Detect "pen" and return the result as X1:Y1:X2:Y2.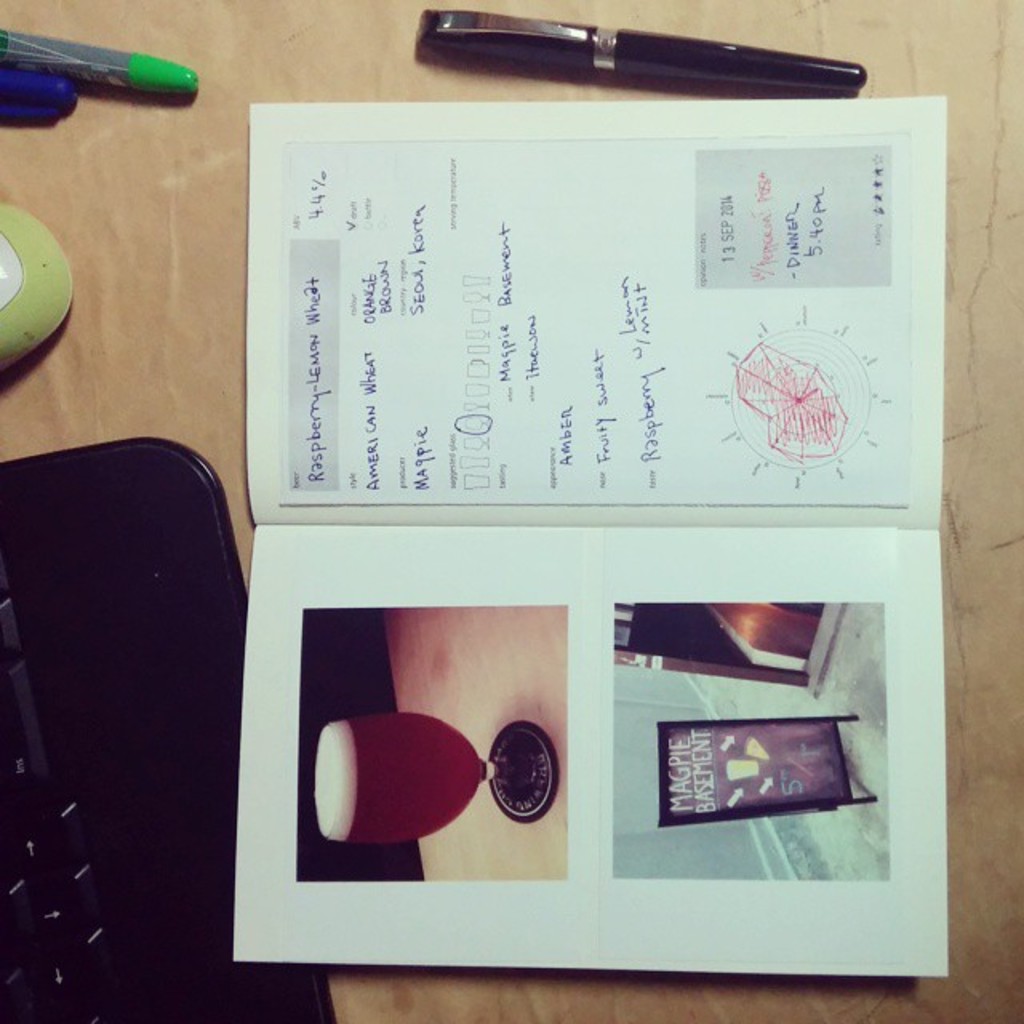
0:24:202:94.
